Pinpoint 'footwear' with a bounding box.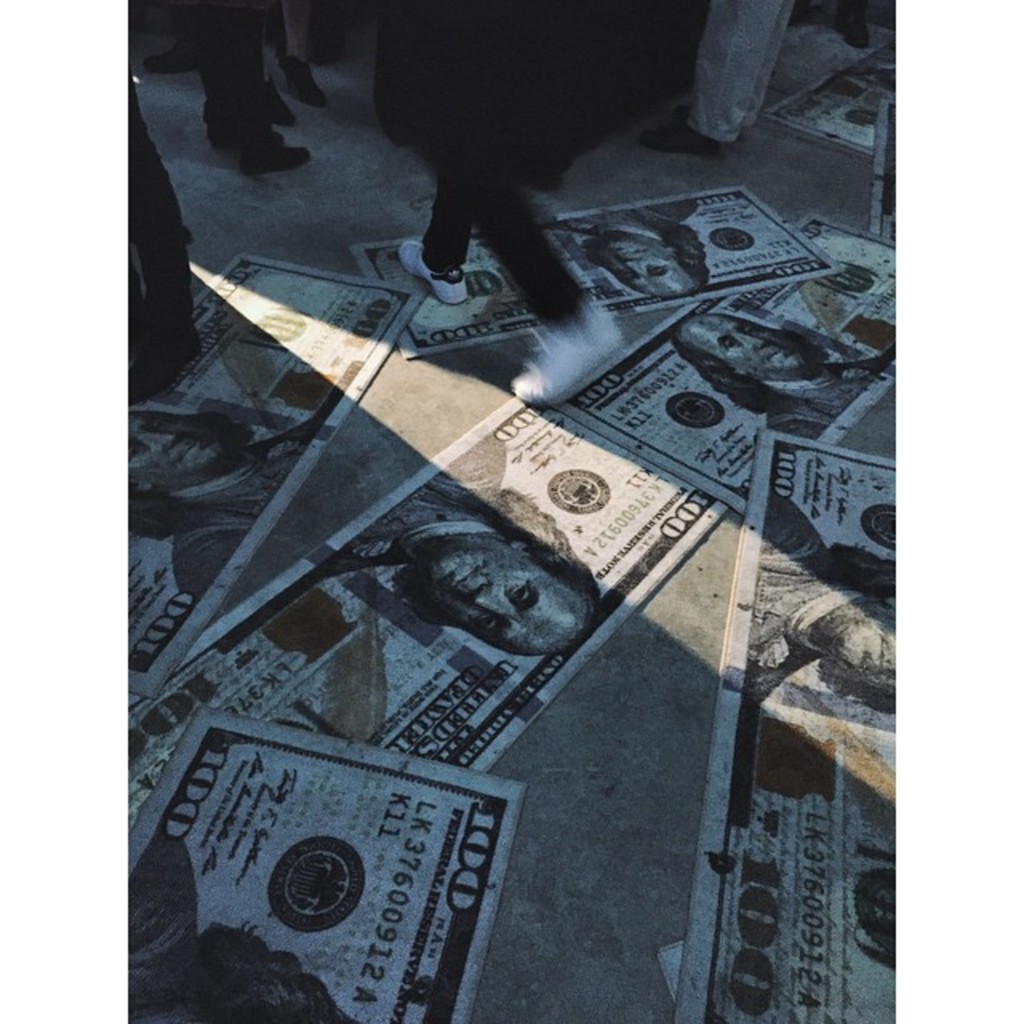
[x1=675, y1=99, x2=688, y2=123].
